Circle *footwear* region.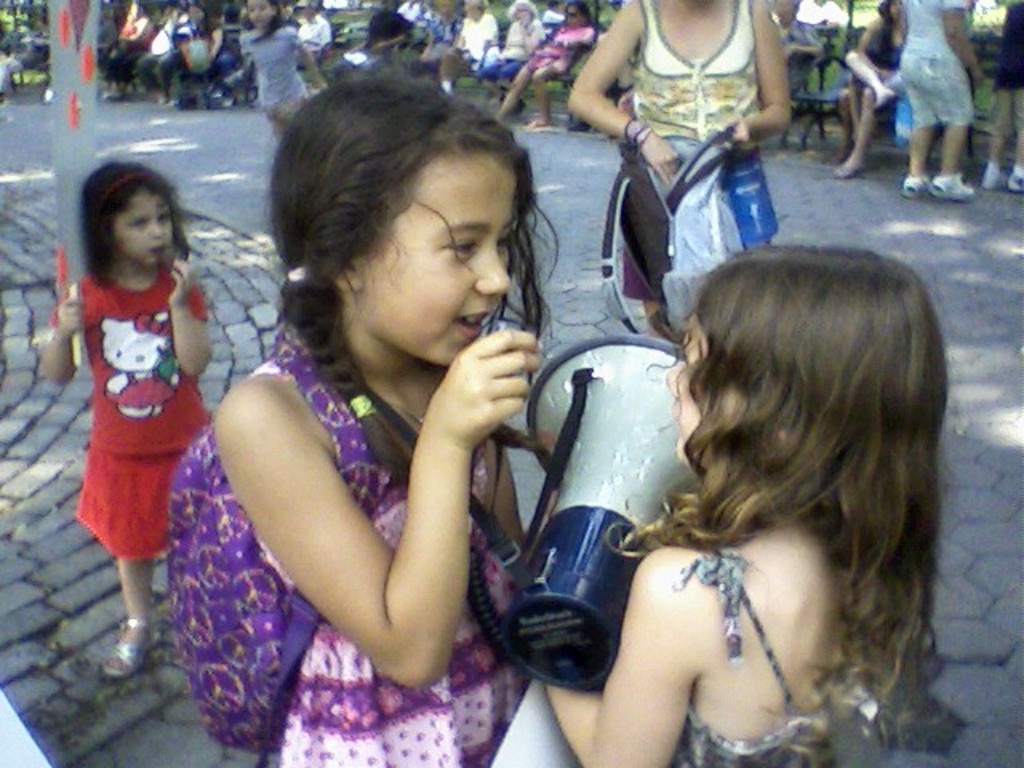
Region: pyautogui.locateOnScreen(832, 138, 850, 160).
